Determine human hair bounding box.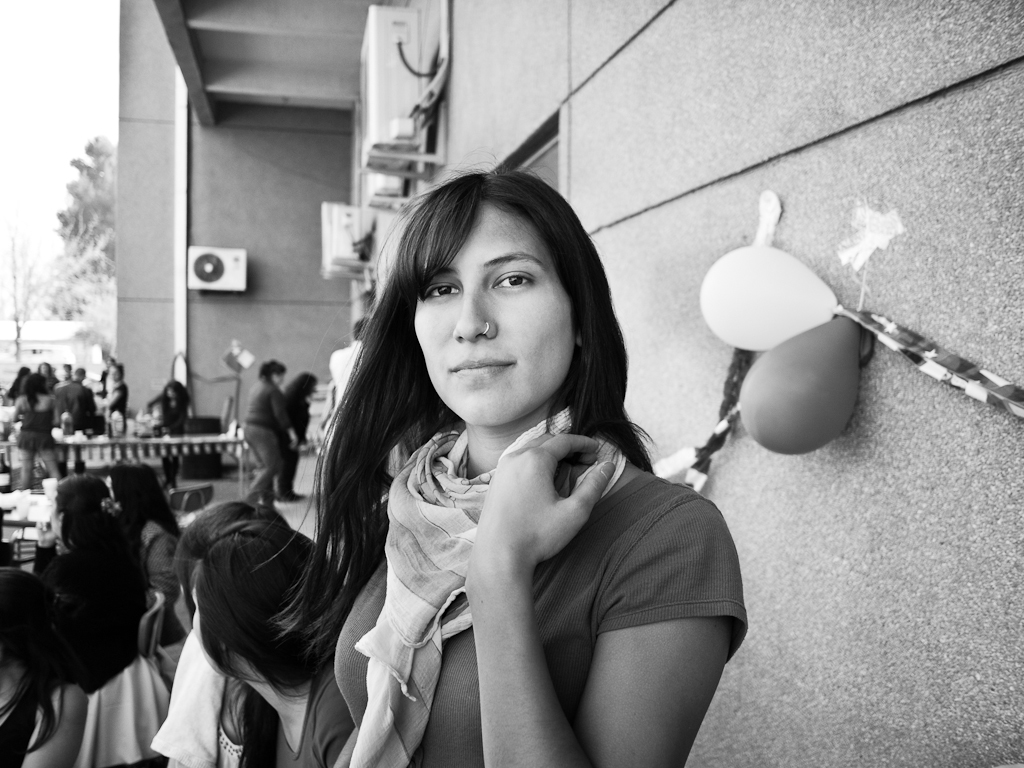
Determined: left=19, top=373, right=46, bottom=413.
